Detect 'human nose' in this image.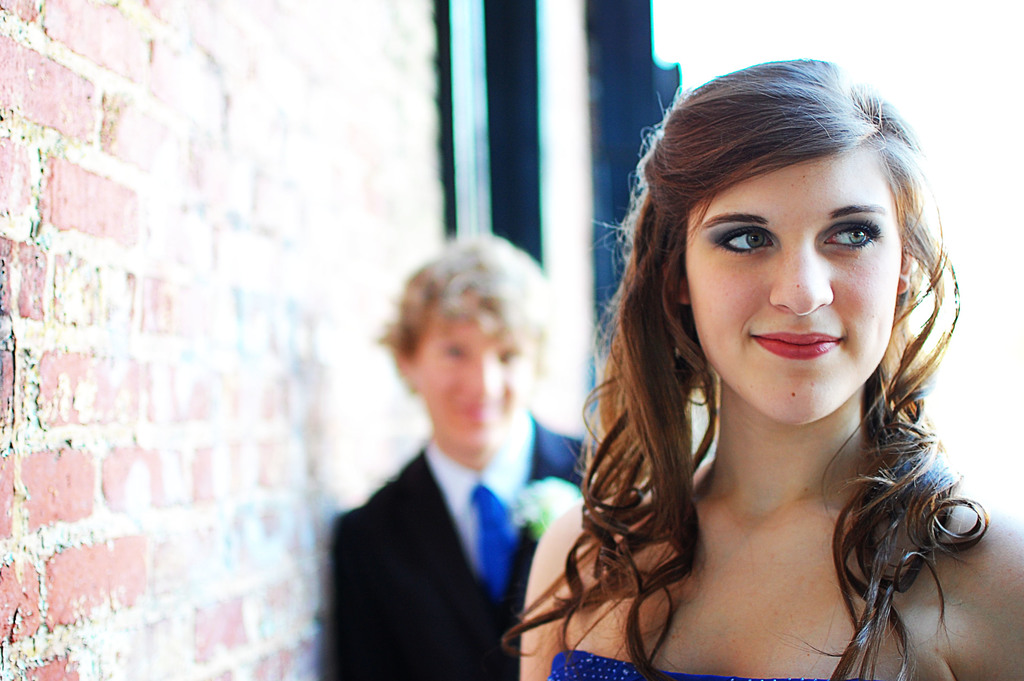
Detection: <region>769, 240, 834, 315</region>.
